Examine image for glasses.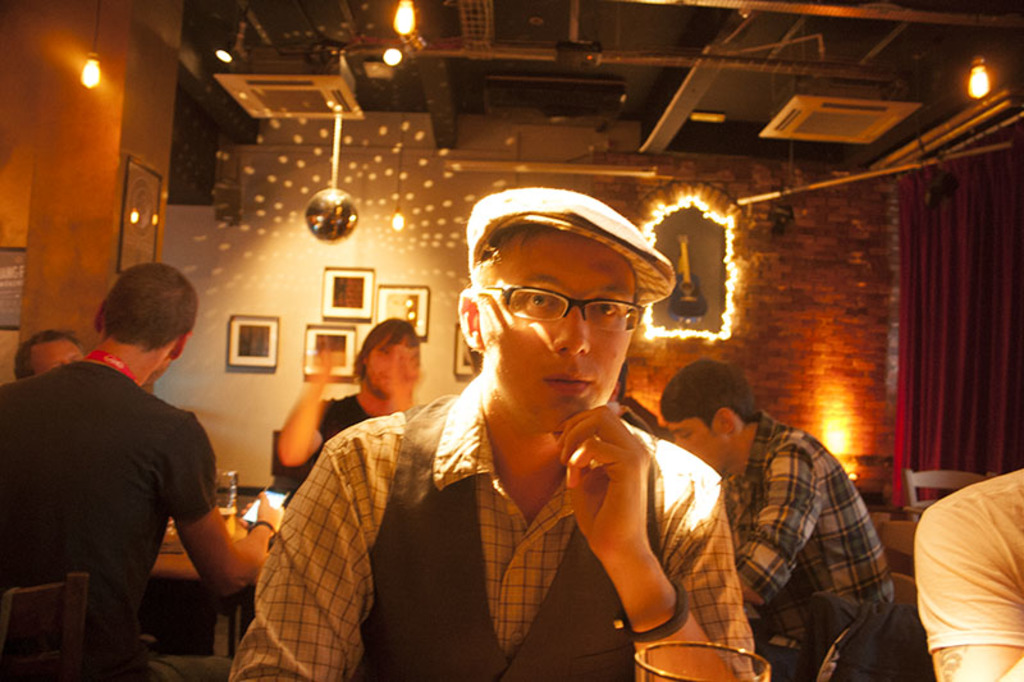
Examination result: Rect(486, 287, 649, 335).
